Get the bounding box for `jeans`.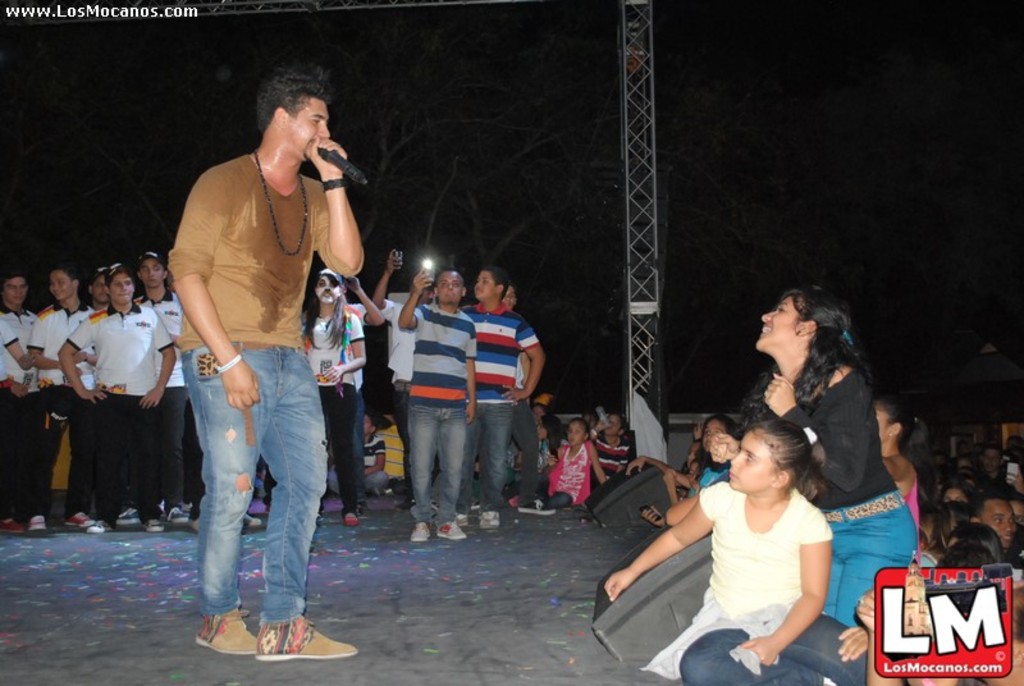
left=182, top=343, right=328, bottom=622.
